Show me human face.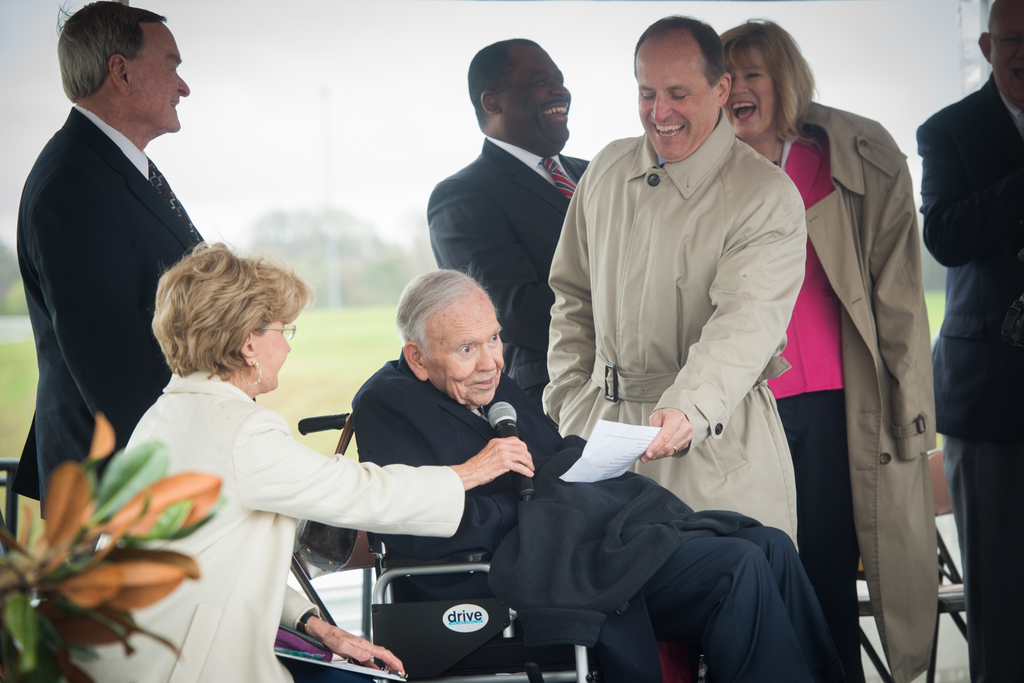
human face is here: l=237, t=314, r=296, b=387.
